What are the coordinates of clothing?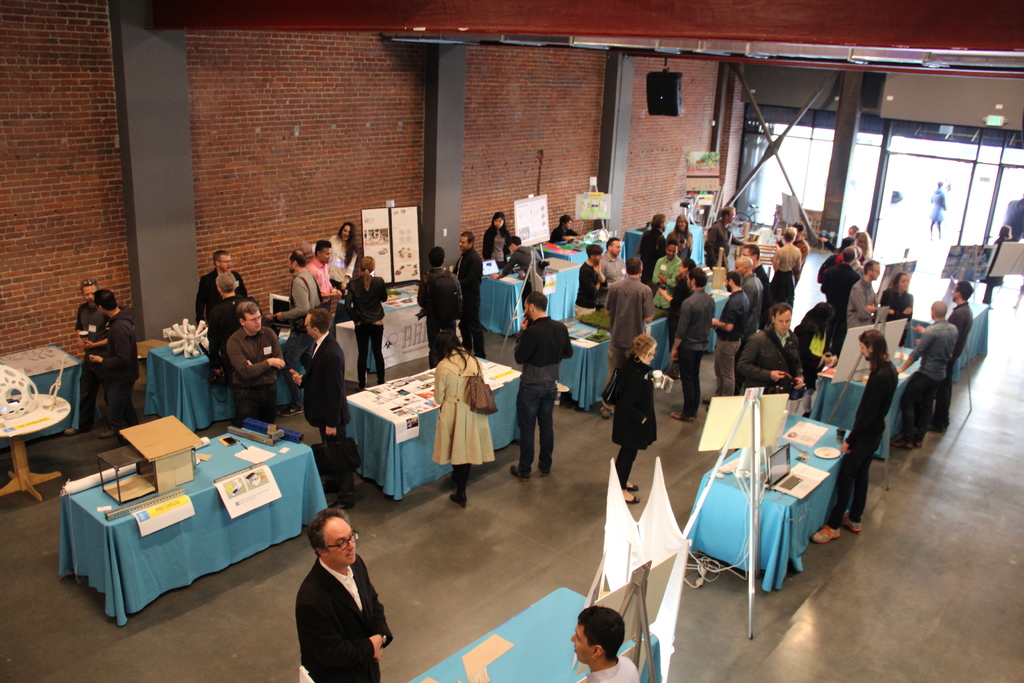
BBox(637, 229, 667, 285).
